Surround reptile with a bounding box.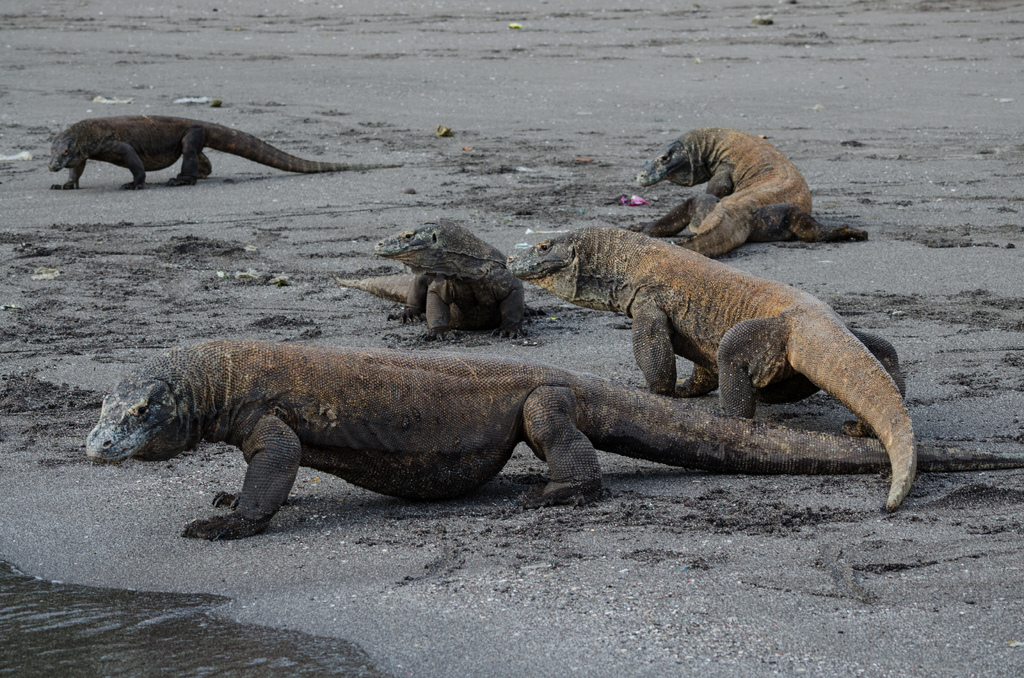
bbox=[636, 125, 870, 254].
